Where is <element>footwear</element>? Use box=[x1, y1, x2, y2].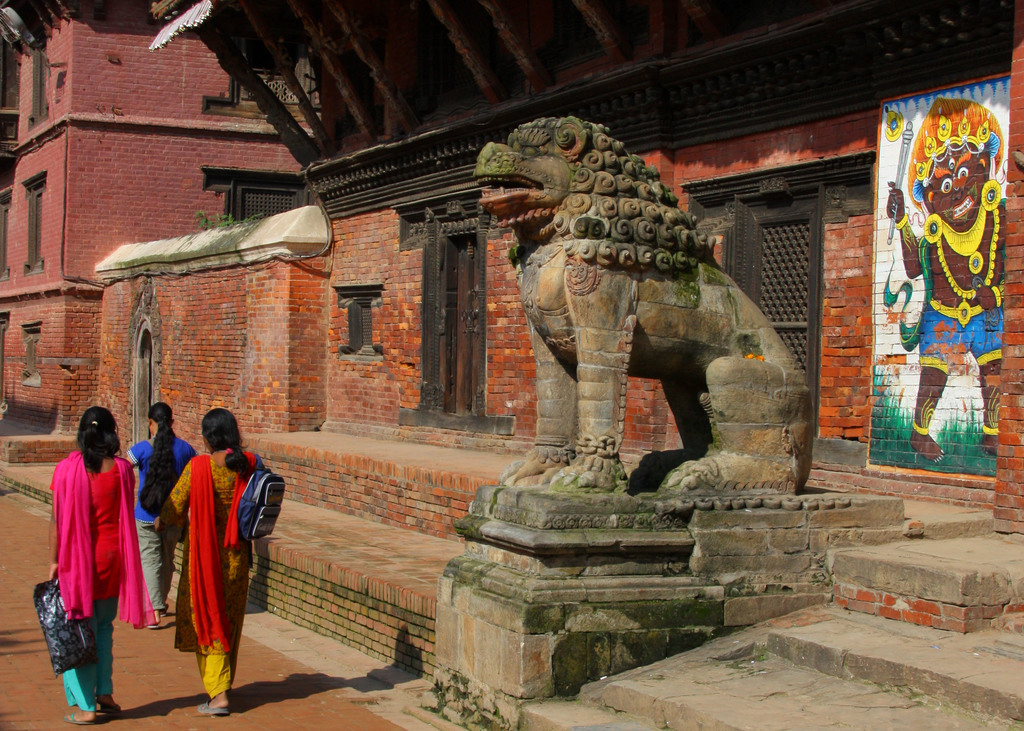
box=[162, 604, 168, 620].
